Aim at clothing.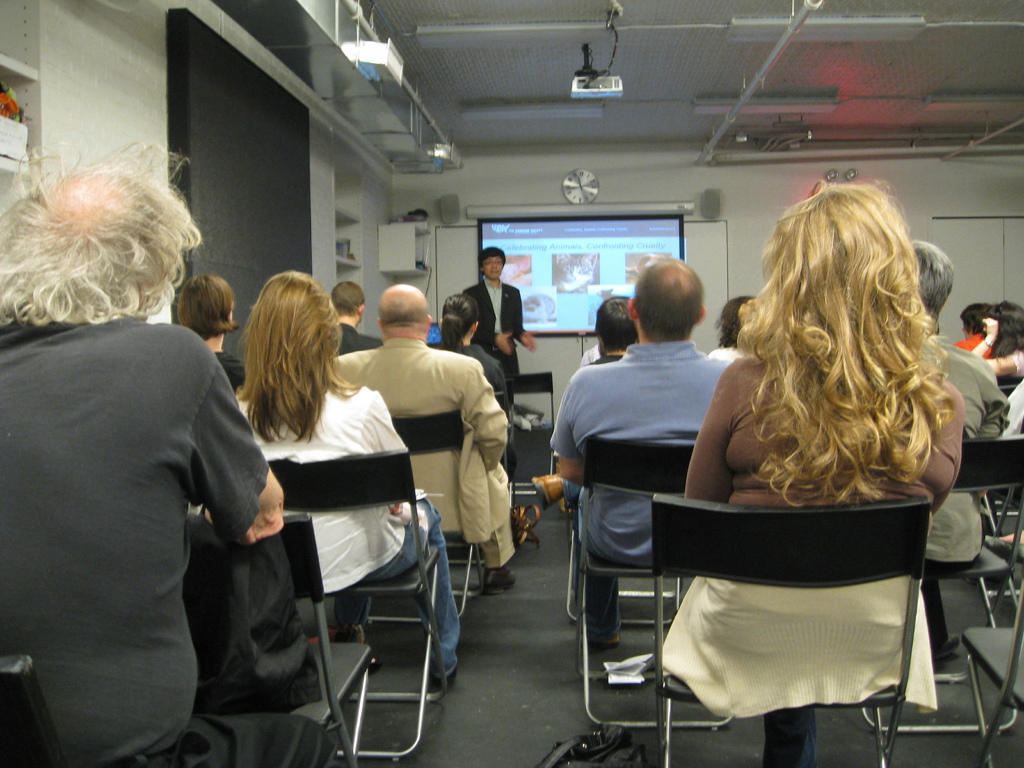
Aimed at box(552, 336, 742, 643).
